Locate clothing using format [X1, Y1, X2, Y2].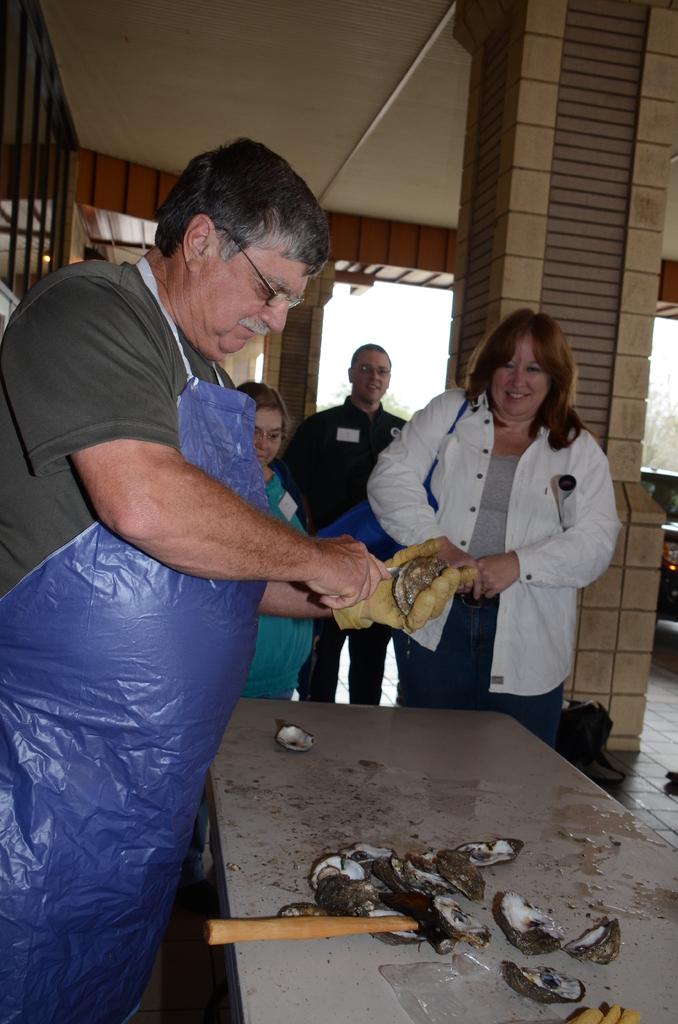
[367, 388, 622, 755].
